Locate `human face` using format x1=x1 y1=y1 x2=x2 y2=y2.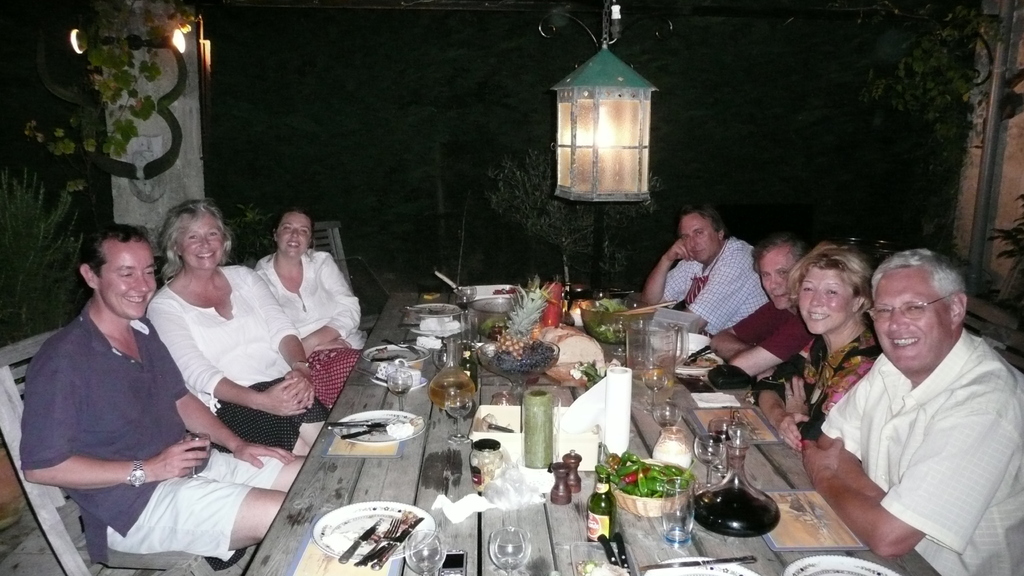
x1=799 y1=269 x2=849 y2=336.
